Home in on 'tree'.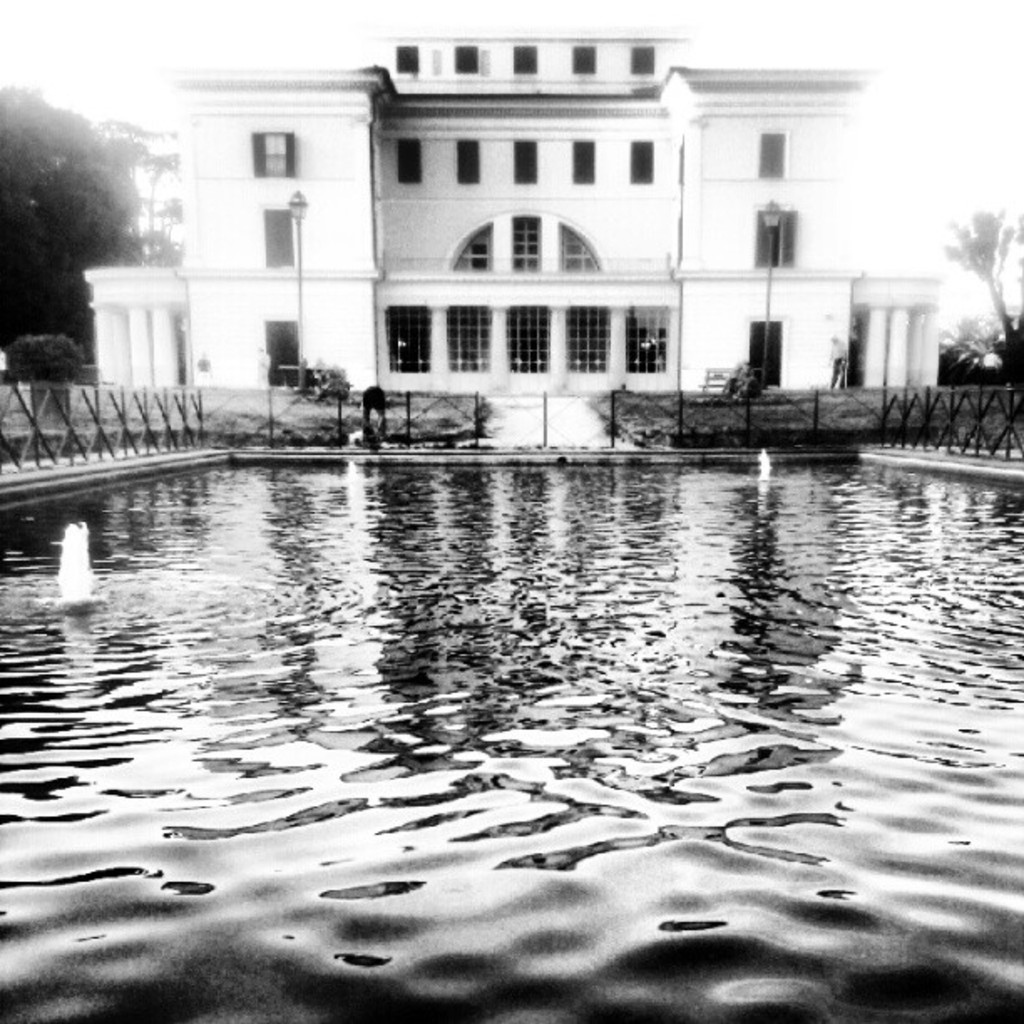
Homed in at box(0, 57, 139, 328).
